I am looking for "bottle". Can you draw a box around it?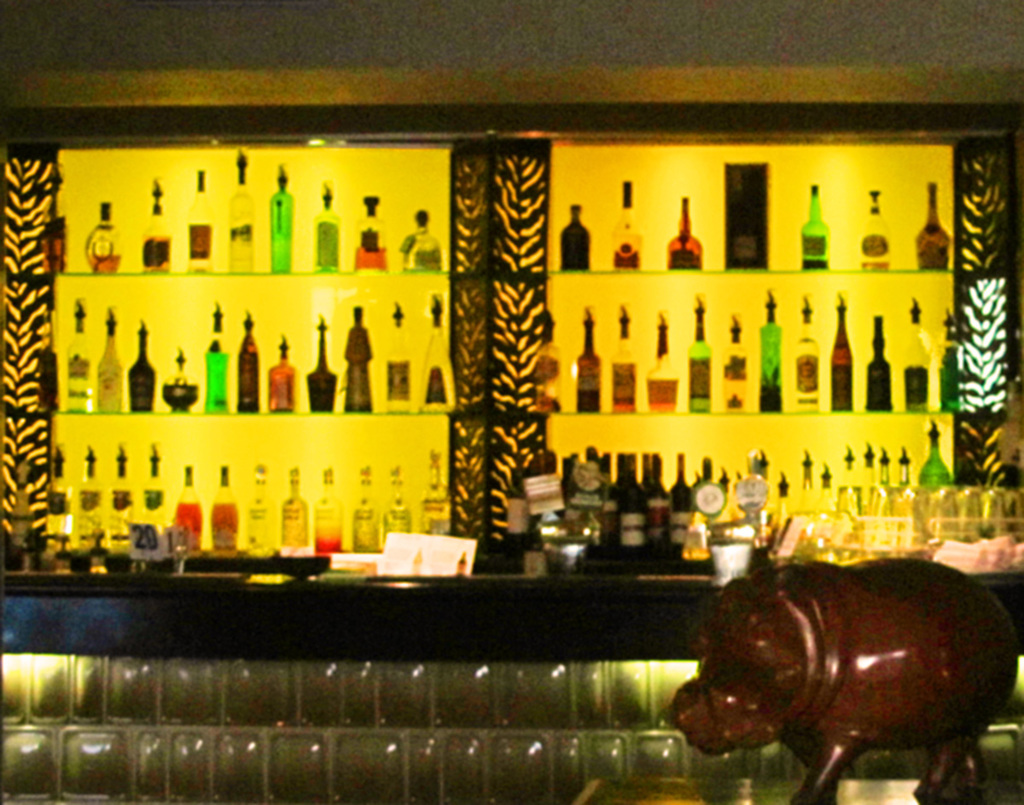
Sure, the bounding box is bbox=(384, 300, 412, 414).
